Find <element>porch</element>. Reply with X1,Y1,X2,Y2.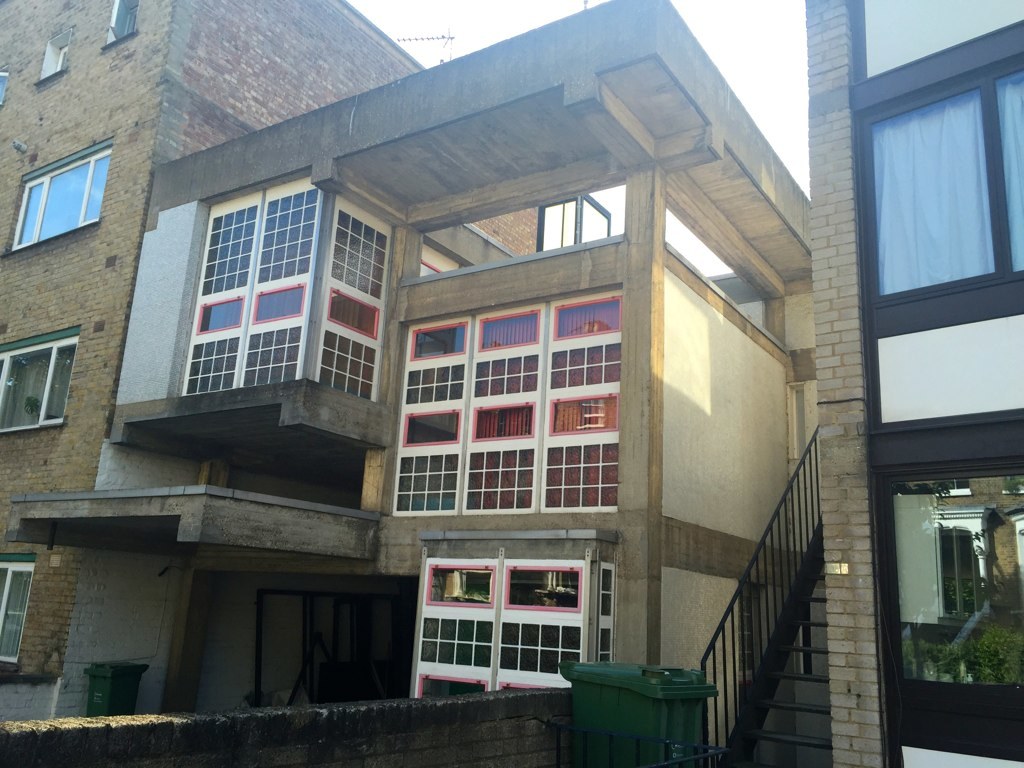
0,3,815,748.
